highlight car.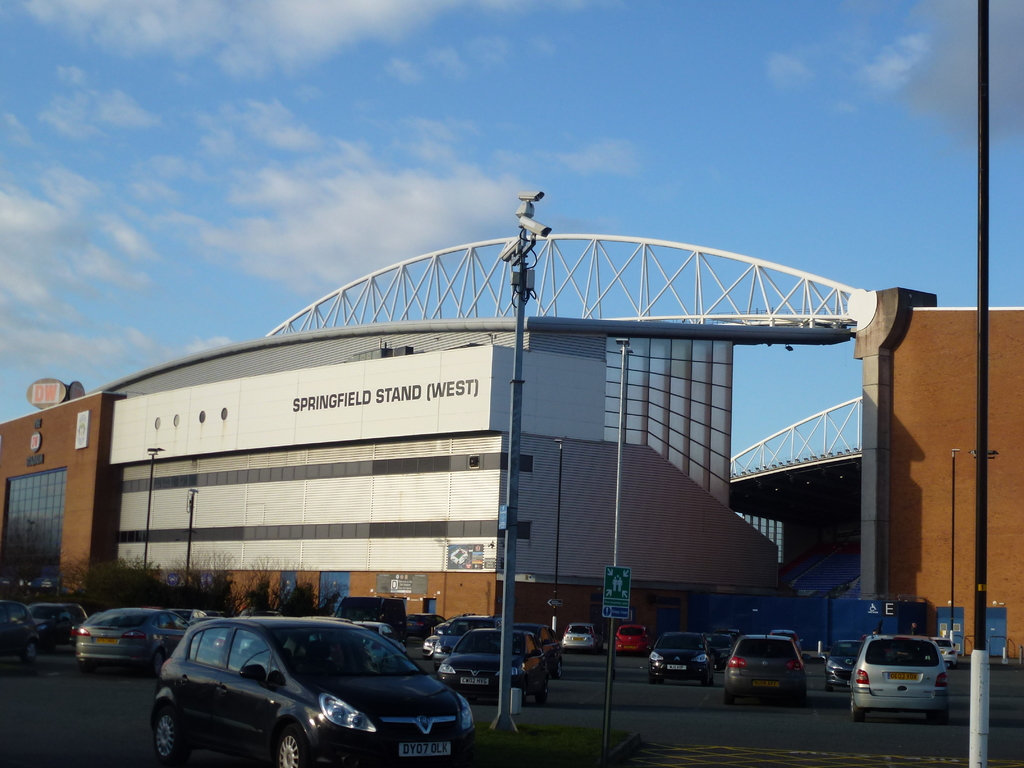
Highlighted region: region(15, 598, 92, 657).
